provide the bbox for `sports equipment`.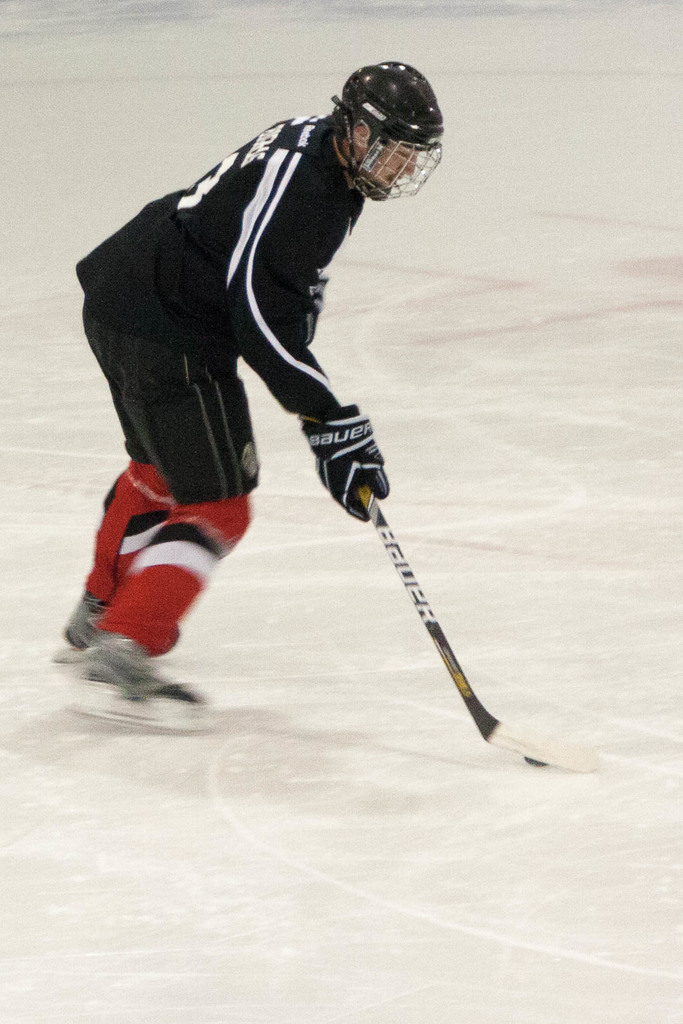
{"x1": 55, "y1": 584, "x2": 108, "y2": 662}.
